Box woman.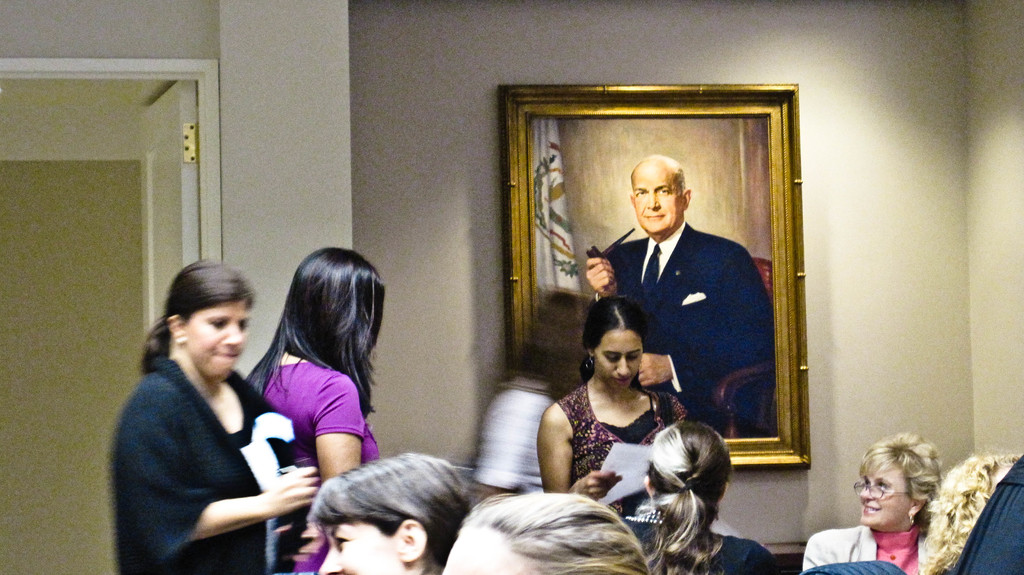
x1=107 y1=243 x2=311 y2=574.
